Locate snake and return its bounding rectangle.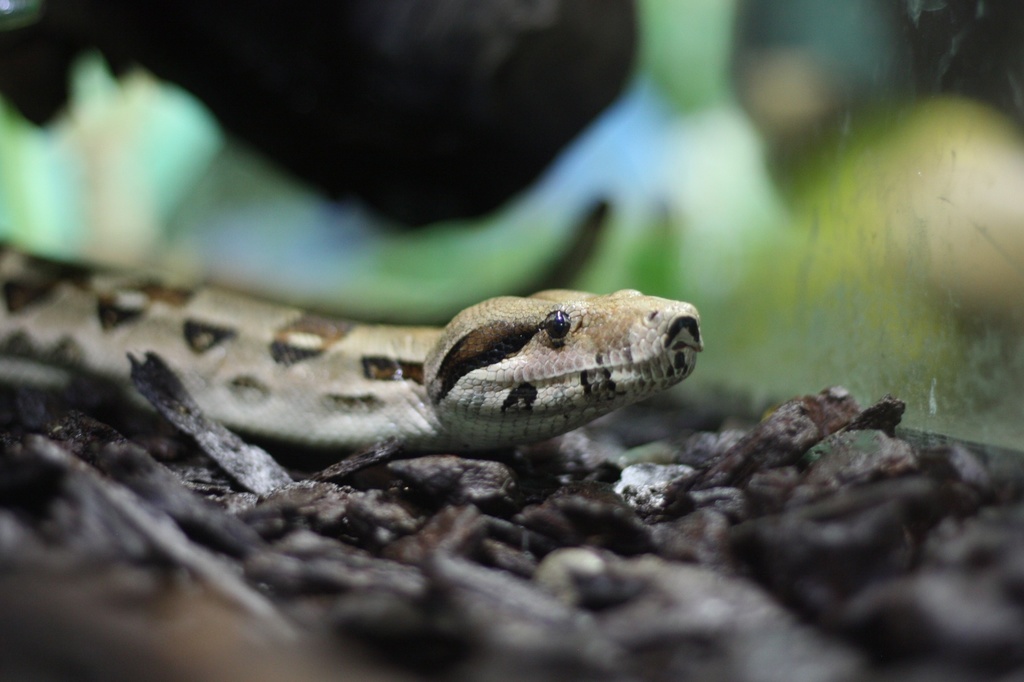
crop(0, 221, 705, 451).
